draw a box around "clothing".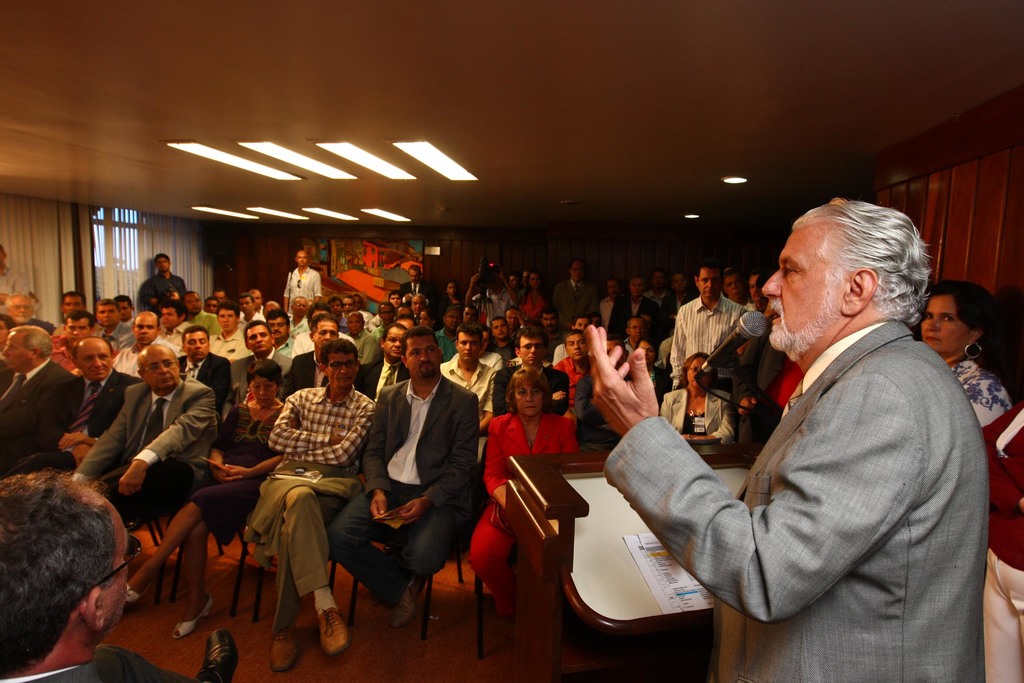
[x1=189, y1=309, x2=215, y2=330].
